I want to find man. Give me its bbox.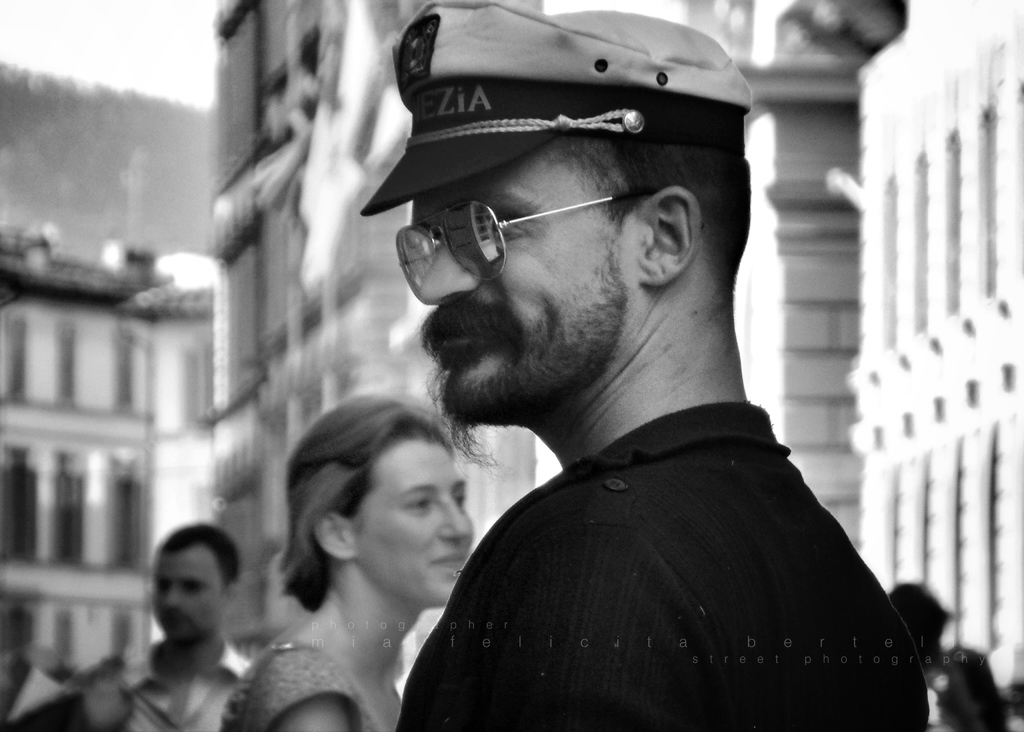
360 0 928 731.
